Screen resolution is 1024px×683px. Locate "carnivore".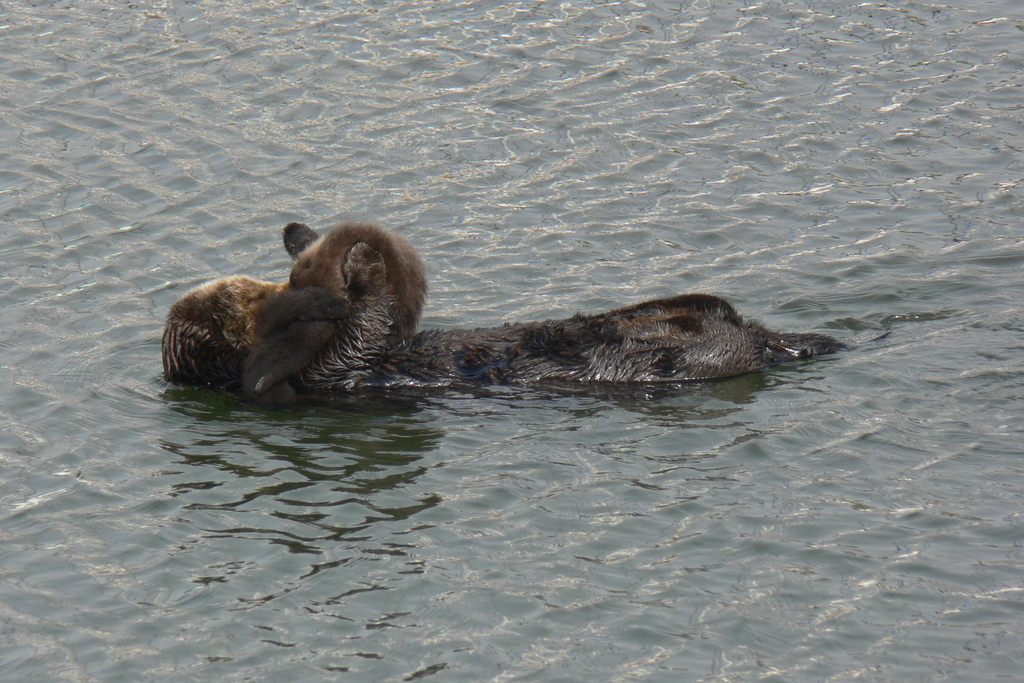
rect(288, 207, 812, 400).
